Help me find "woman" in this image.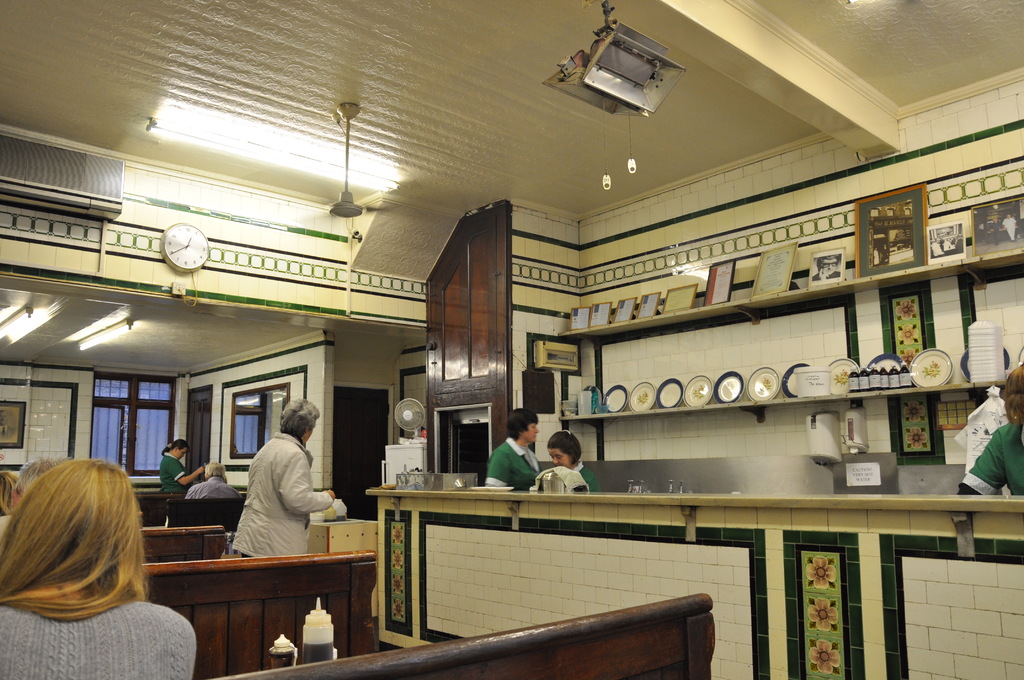
Found it: bbox=(543, 425, 598, 494).
